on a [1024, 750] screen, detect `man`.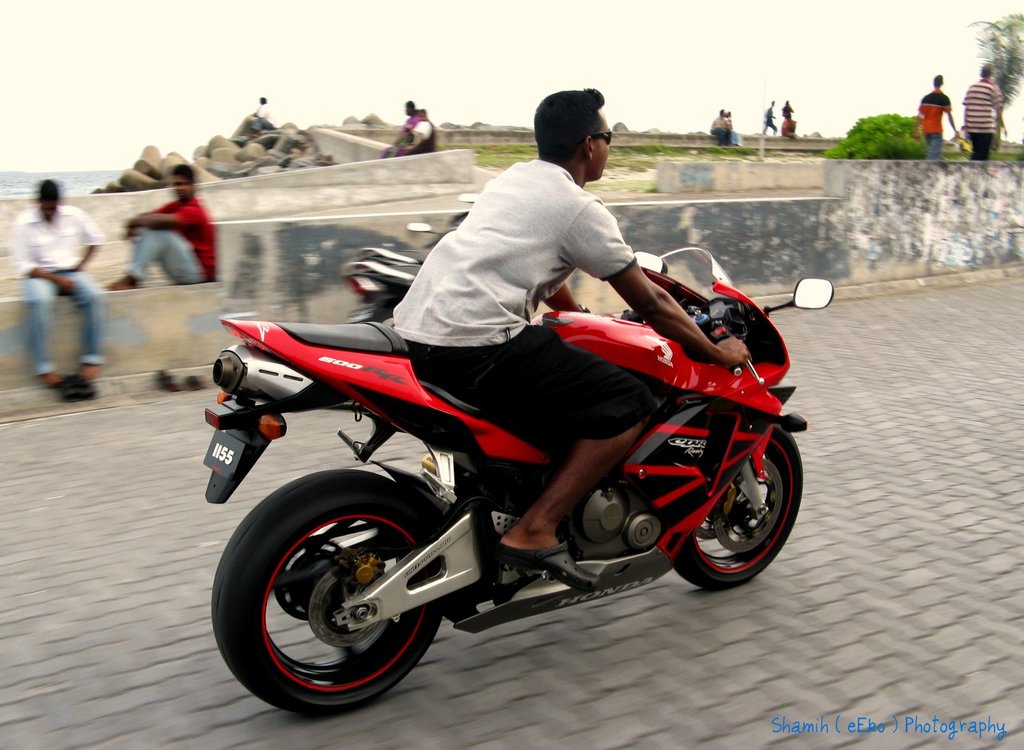
(97, 158, 215, 291).
